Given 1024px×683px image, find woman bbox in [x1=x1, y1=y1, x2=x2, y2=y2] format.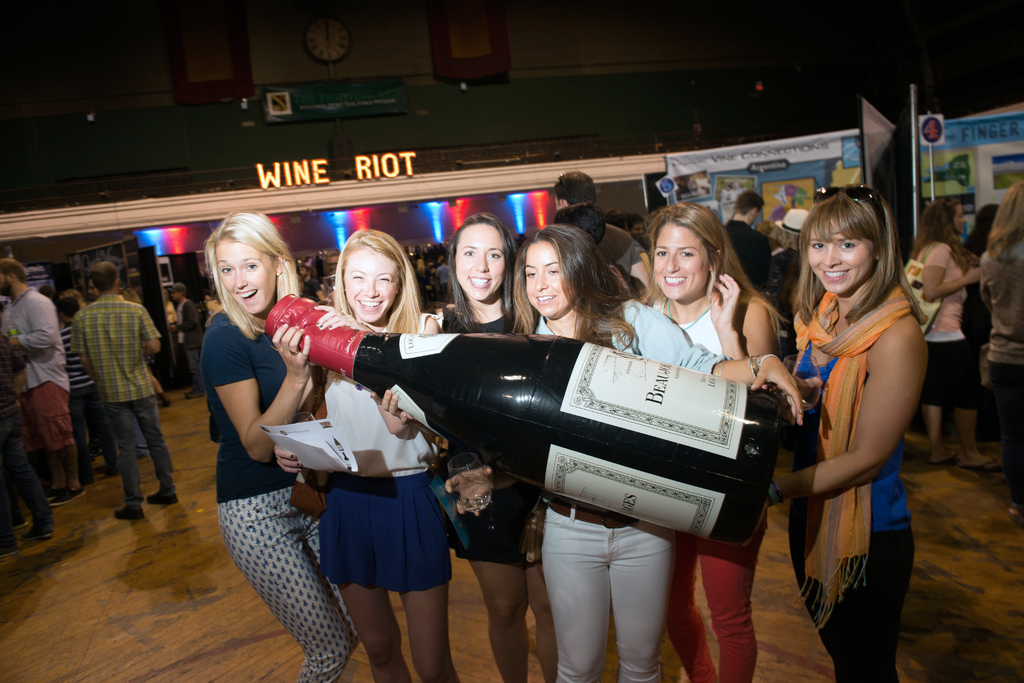
[x1=762, y1=183, x2=929, y2=682].
